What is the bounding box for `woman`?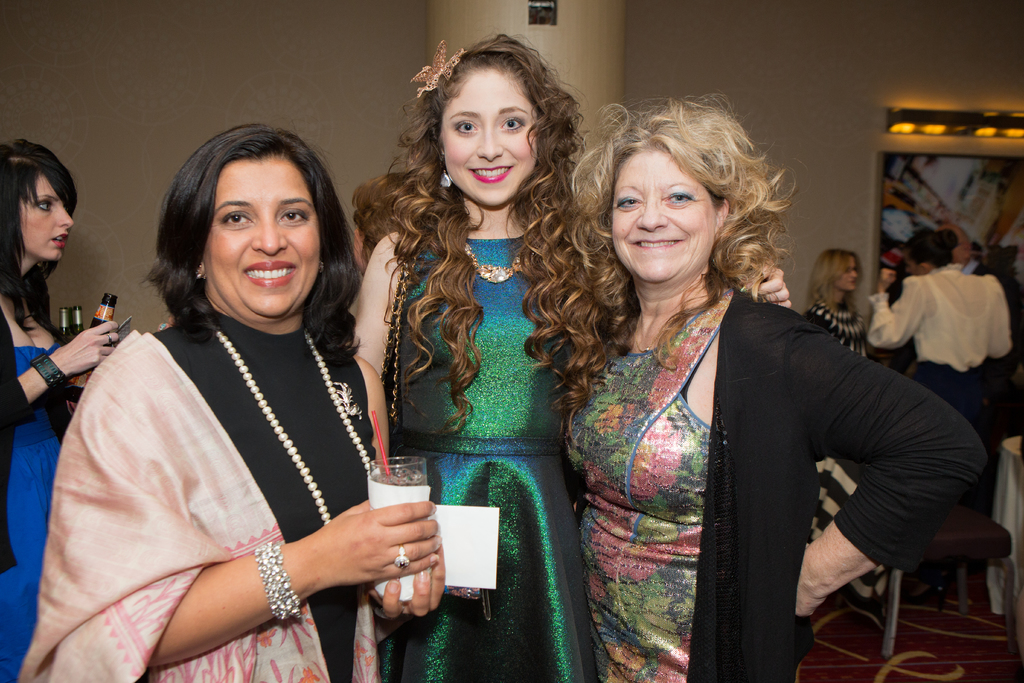
region(26, 122, 438, 682).
